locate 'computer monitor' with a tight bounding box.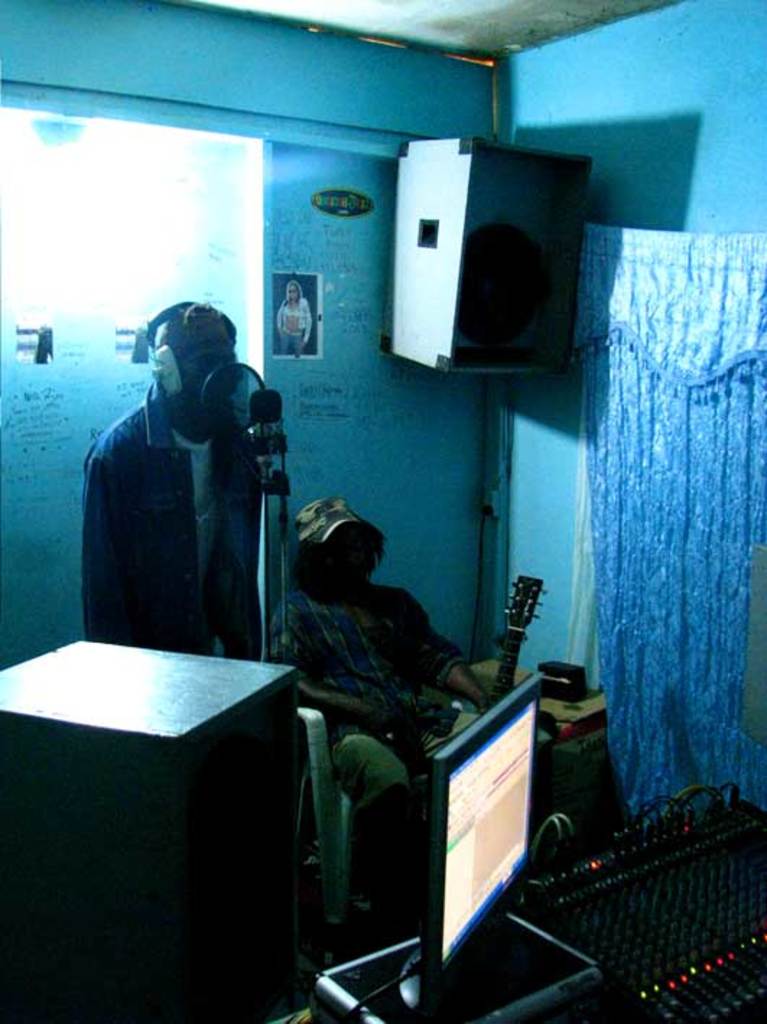
(422,679,579,965).
